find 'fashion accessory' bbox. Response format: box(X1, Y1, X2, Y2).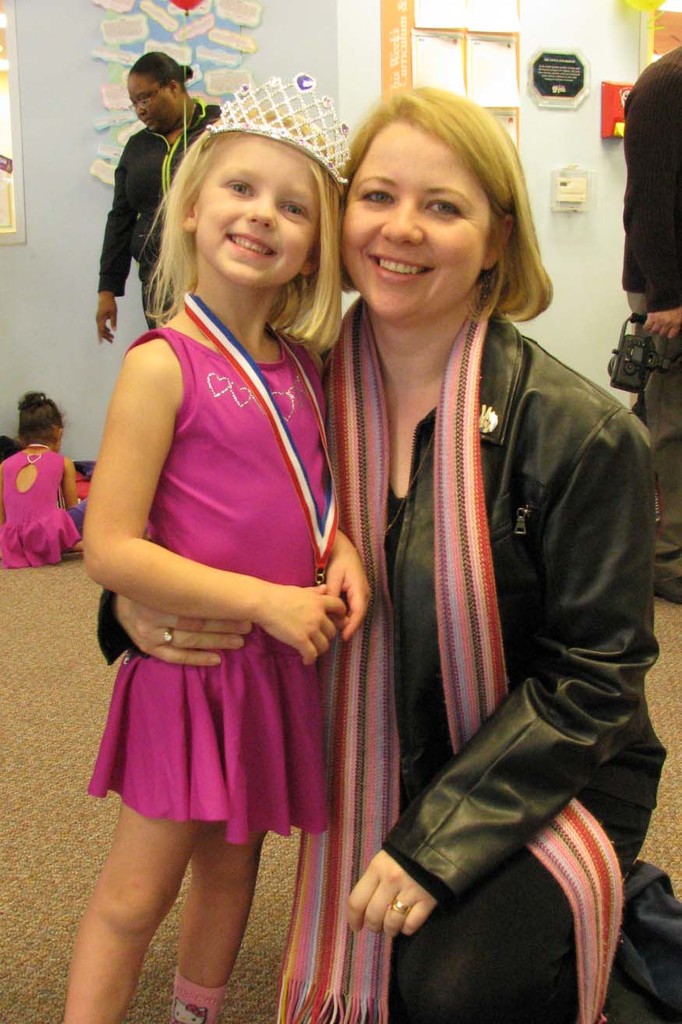
box(481, 262, 492, 304).
